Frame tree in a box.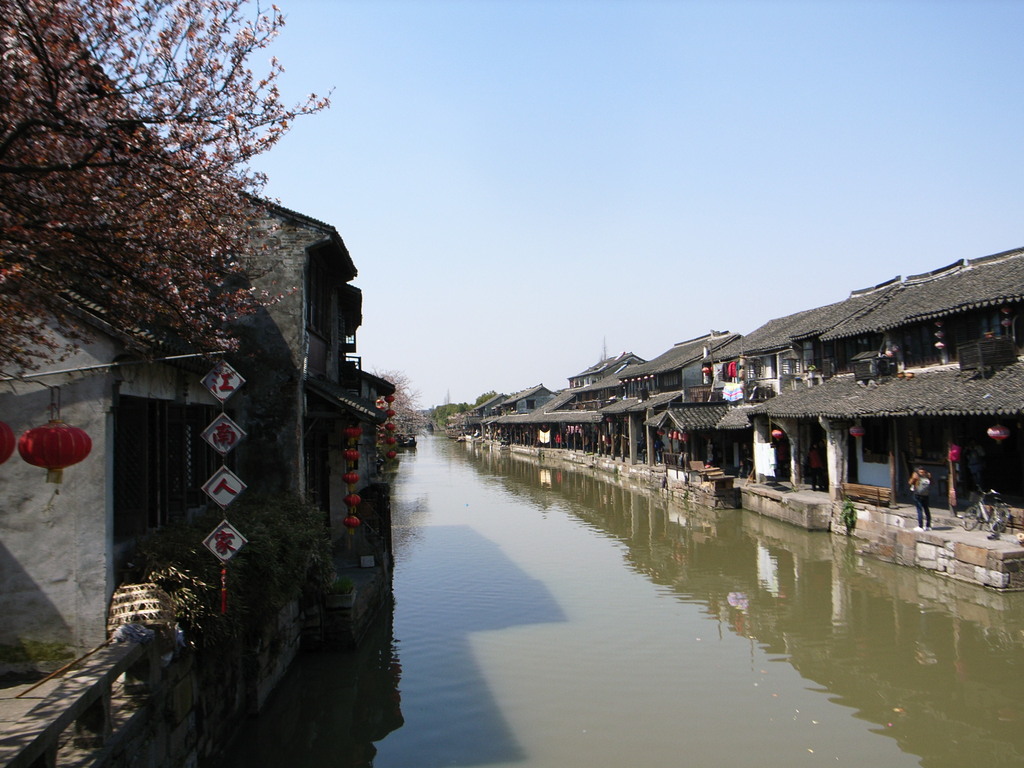
detection(369, 367, 426, 439).
